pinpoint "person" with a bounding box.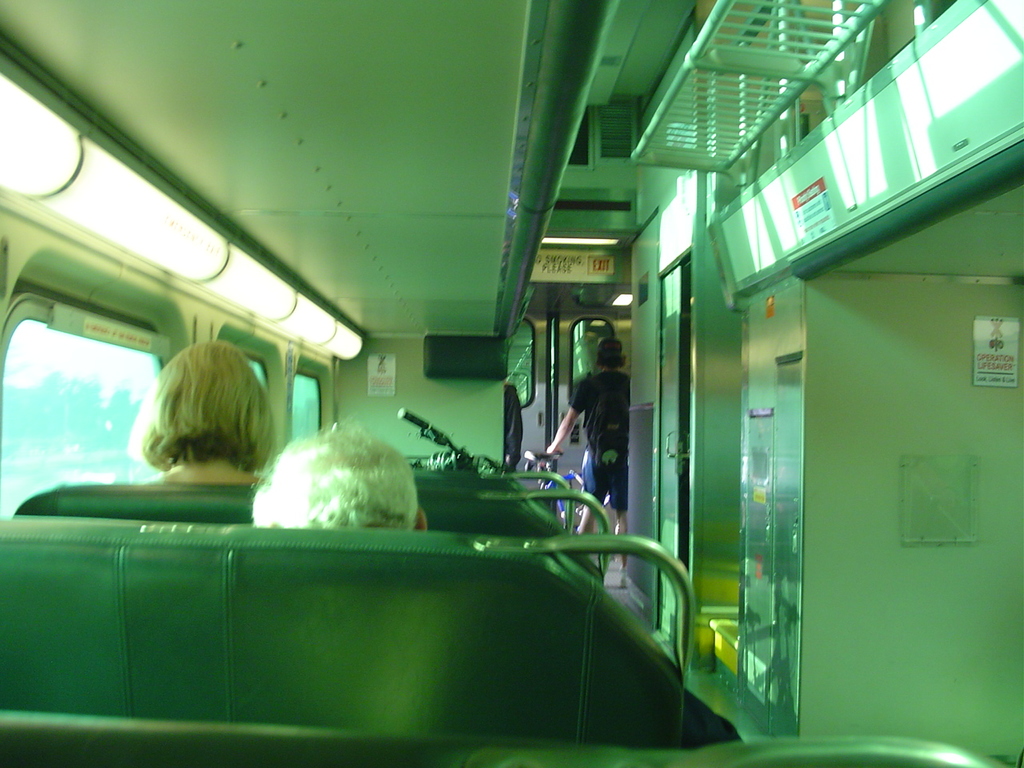
region(253, 426, 434, 534).
